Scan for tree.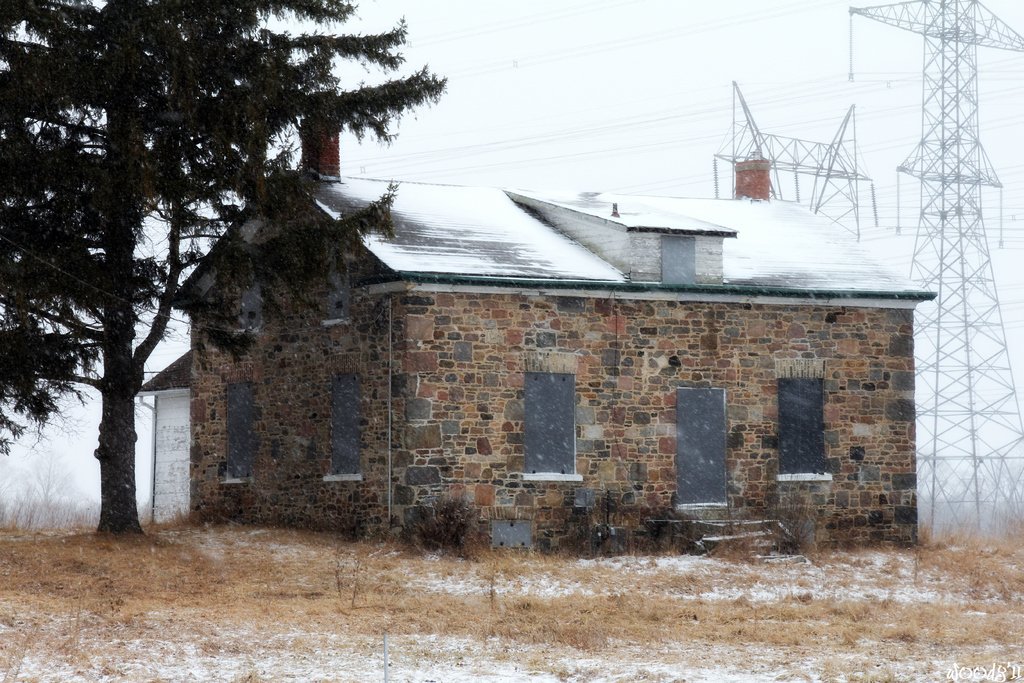
Scan result: (0,0,447,541).
